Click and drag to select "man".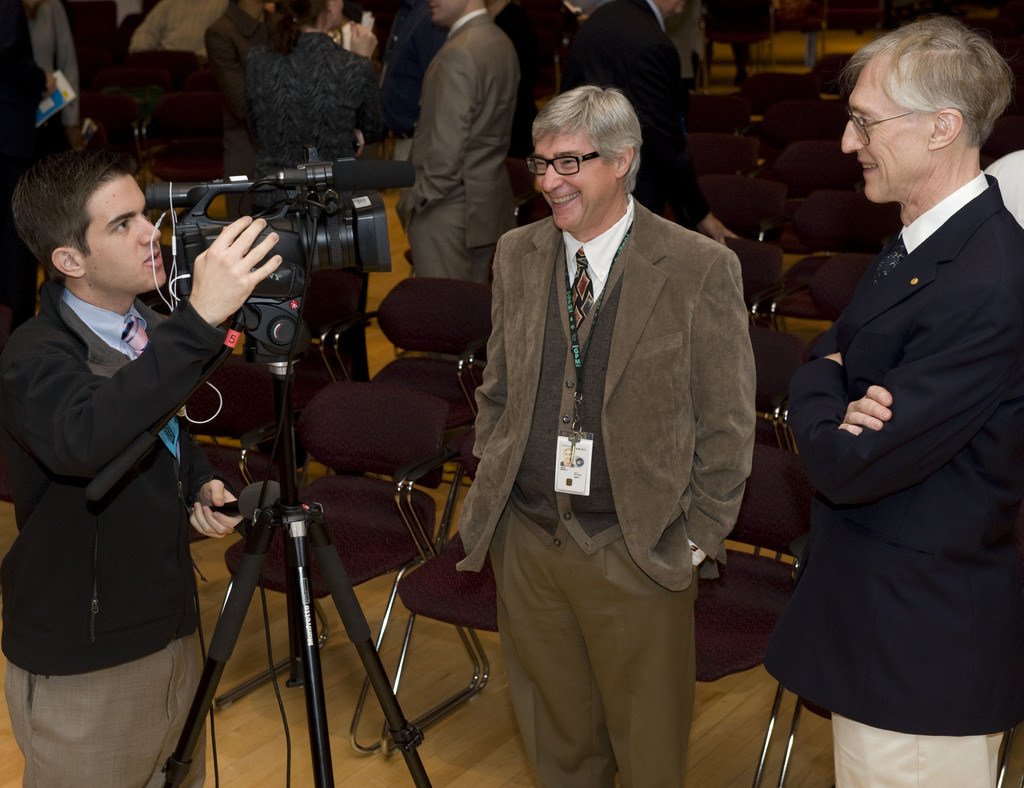
Selection: rect(568, 0, 733, 247).
